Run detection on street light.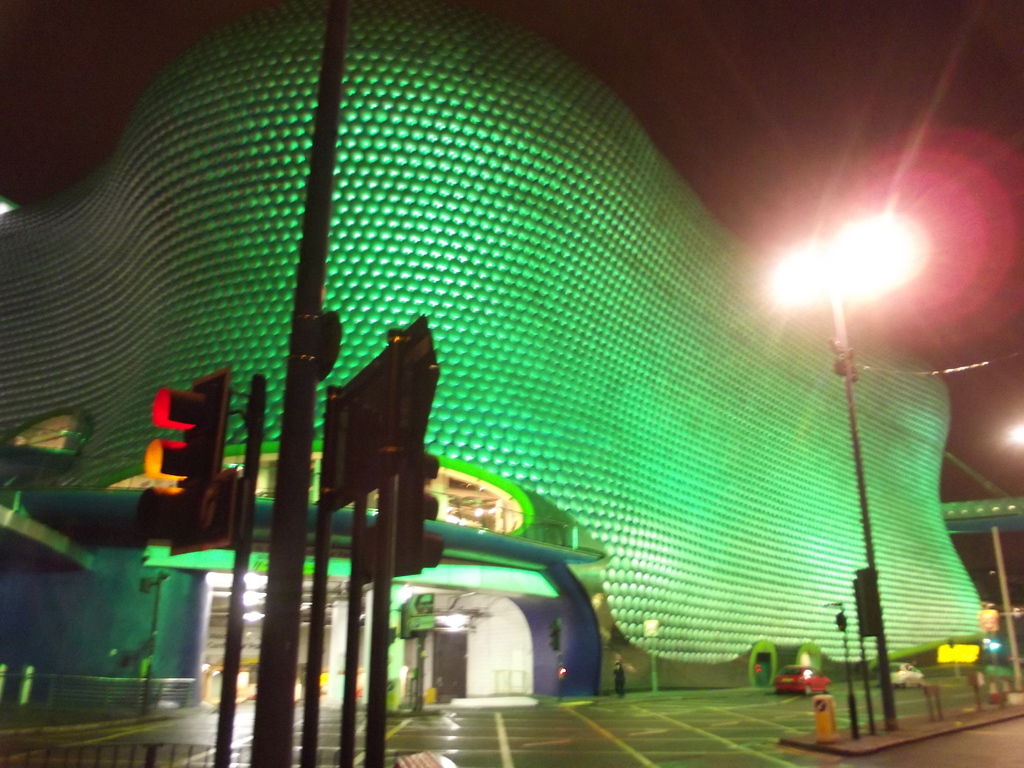
Result: 759, 218, 908, 727.
